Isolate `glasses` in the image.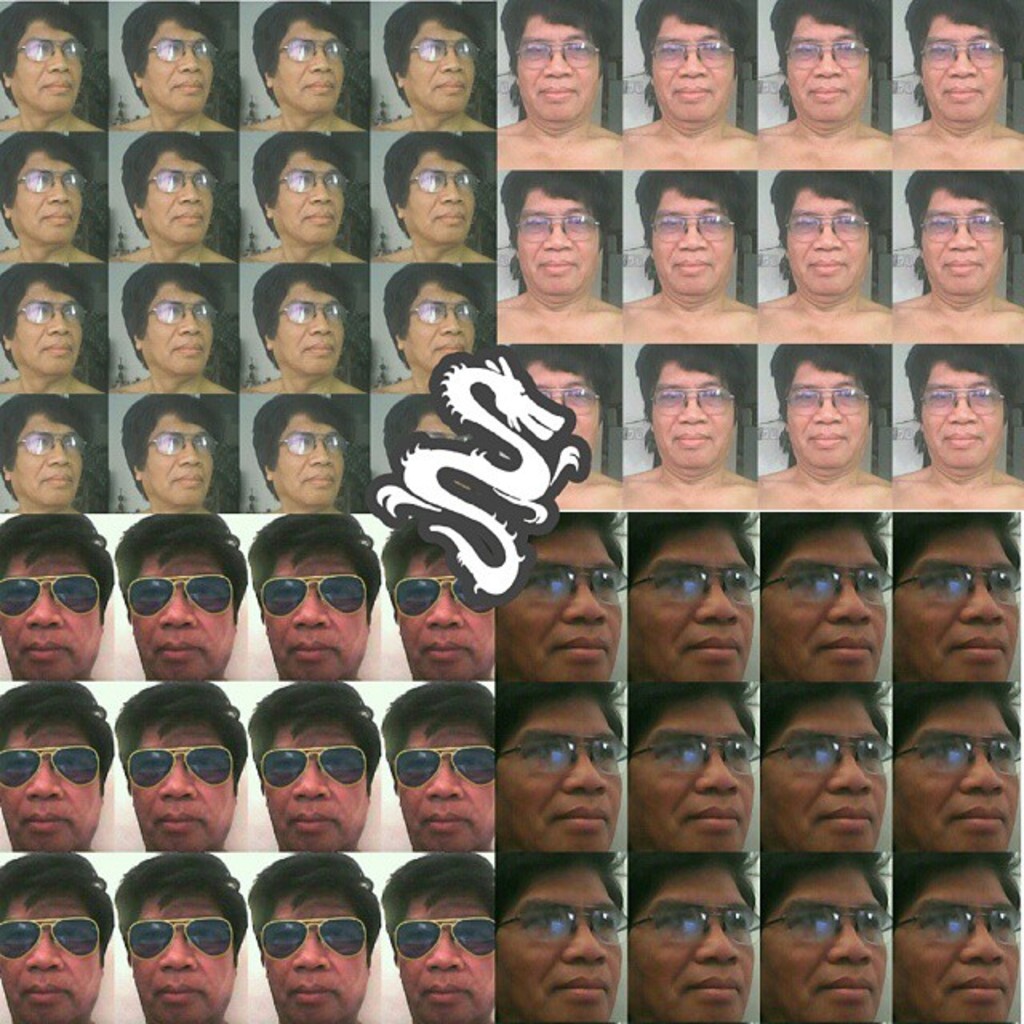
Isolated region: bbox(538, 389, 598, 413).
